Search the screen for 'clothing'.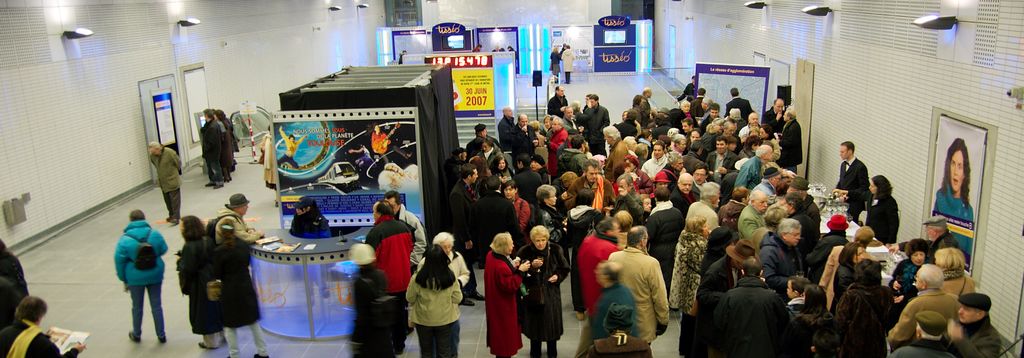
Found at {"left": 891, "top": 339, "right": 961, "bottom": 357}.
